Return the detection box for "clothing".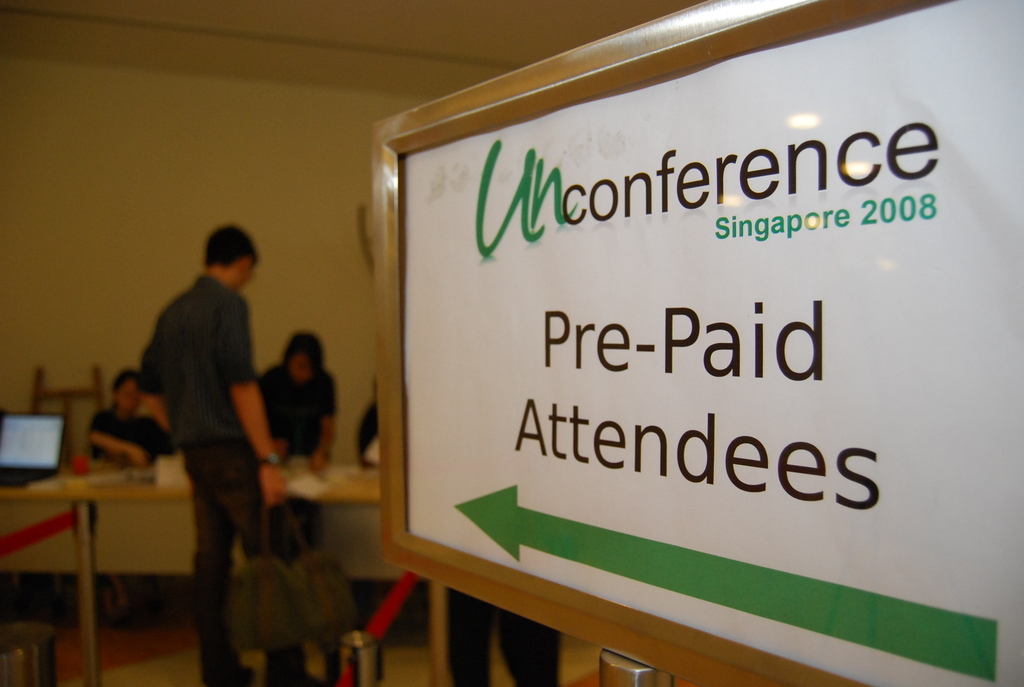
box(75, 394, 173, 455).
